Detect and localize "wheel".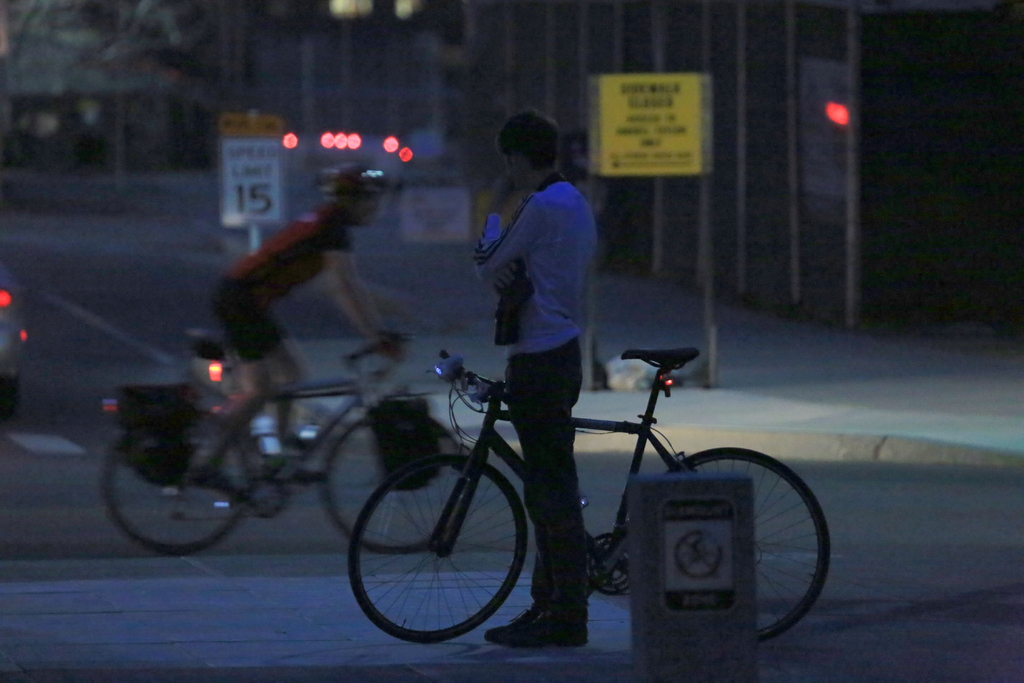
Localized at <box>321,416,467,552</box>.
